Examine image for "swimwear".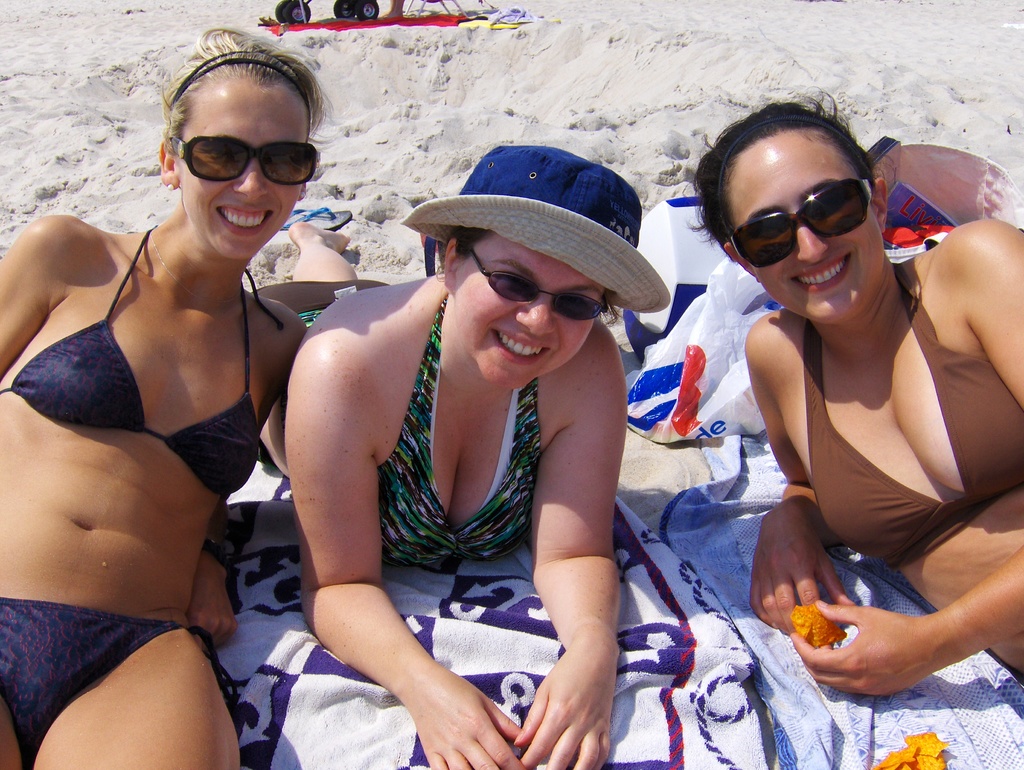
Examination result: (378,294,542,570).
